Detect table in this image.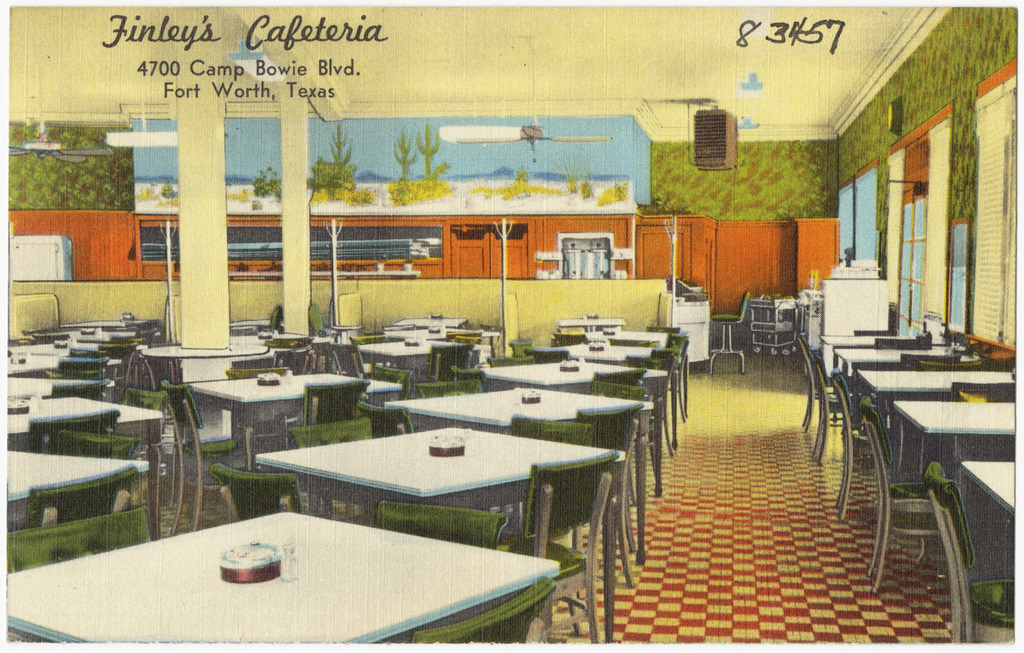
Detection: BBox(253, 426, 627, 523).
